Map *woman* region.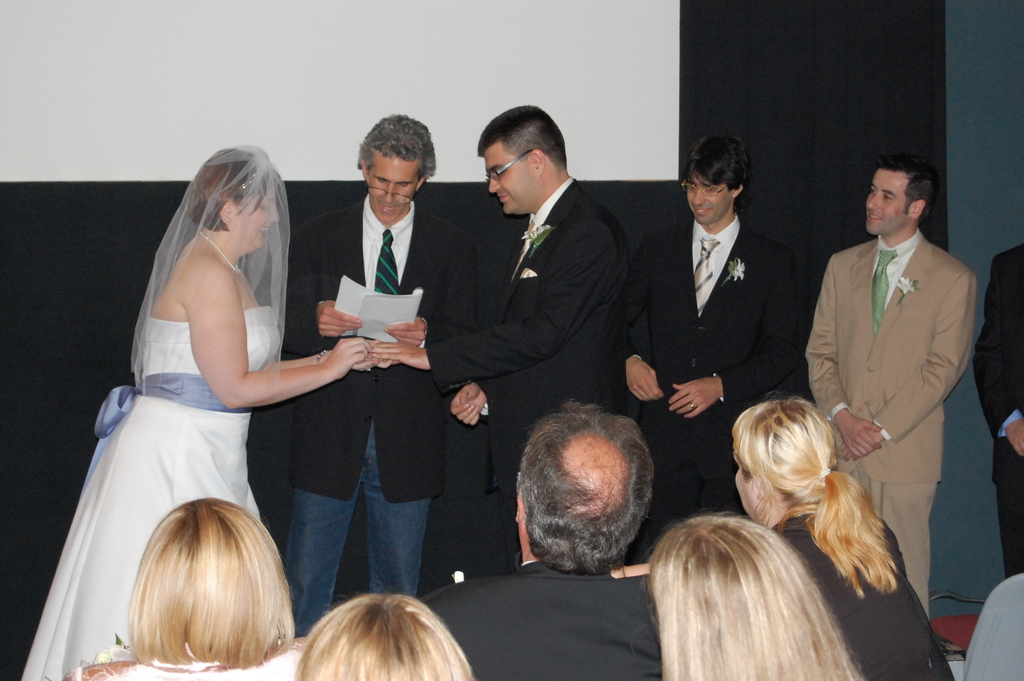
Mapped to detection(729, 397, 960, 680).
